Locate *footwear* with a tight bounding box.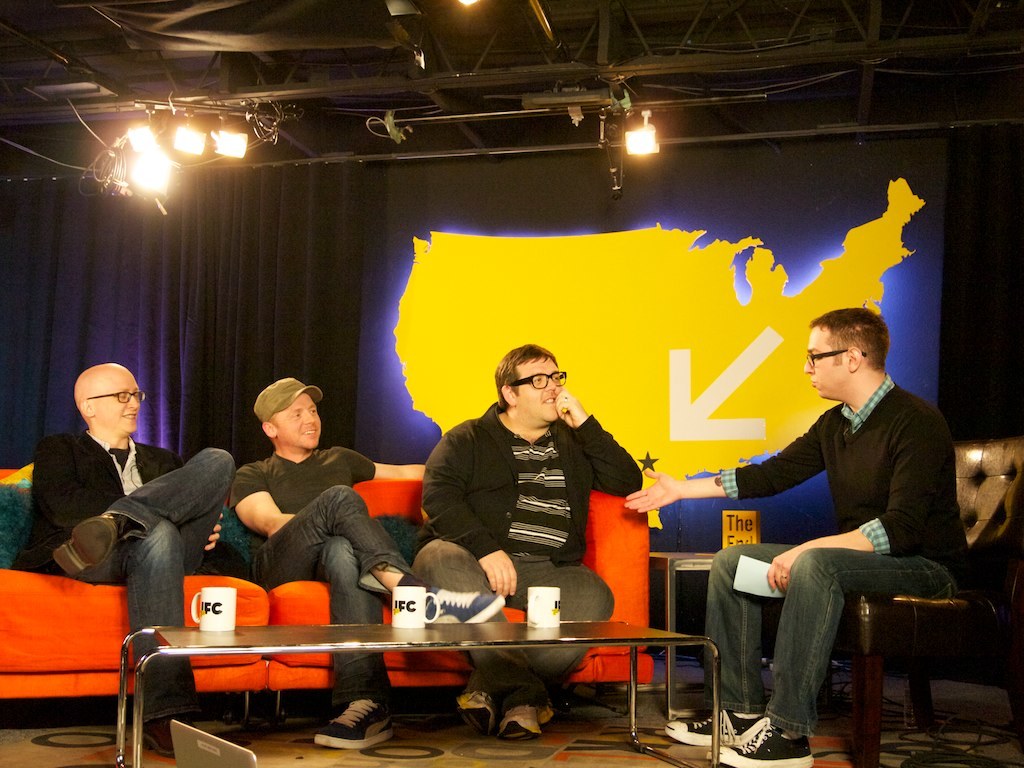
(left=492, top=699, right=550, bottom=748).
